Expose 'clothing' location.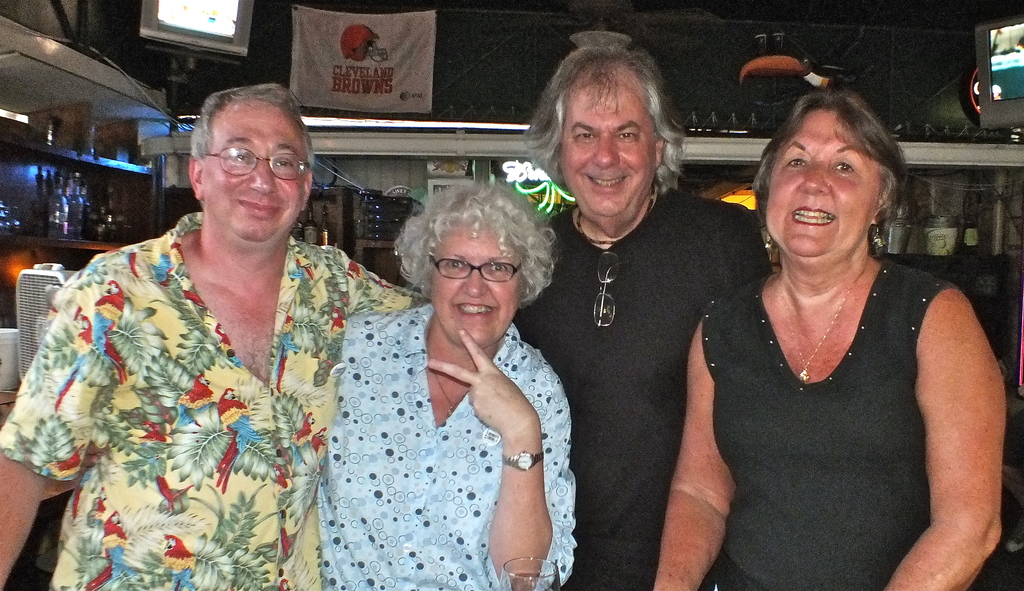
Exposed at select_region(0, 211, 424, 590).
